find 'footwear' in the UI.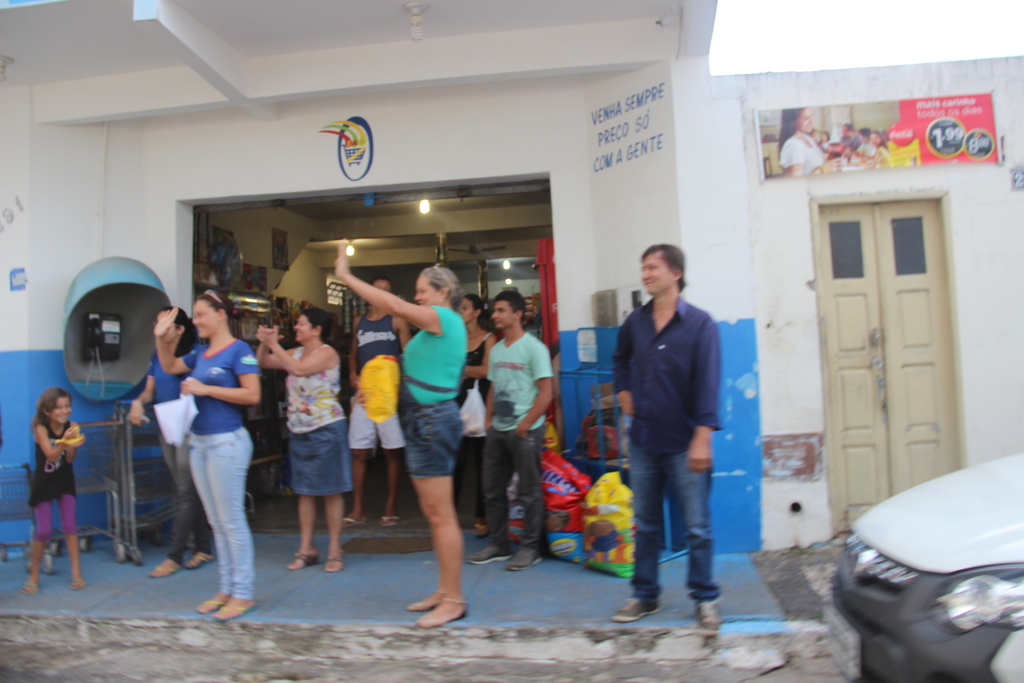
UI element at <box>692,598,721,641</box>.
